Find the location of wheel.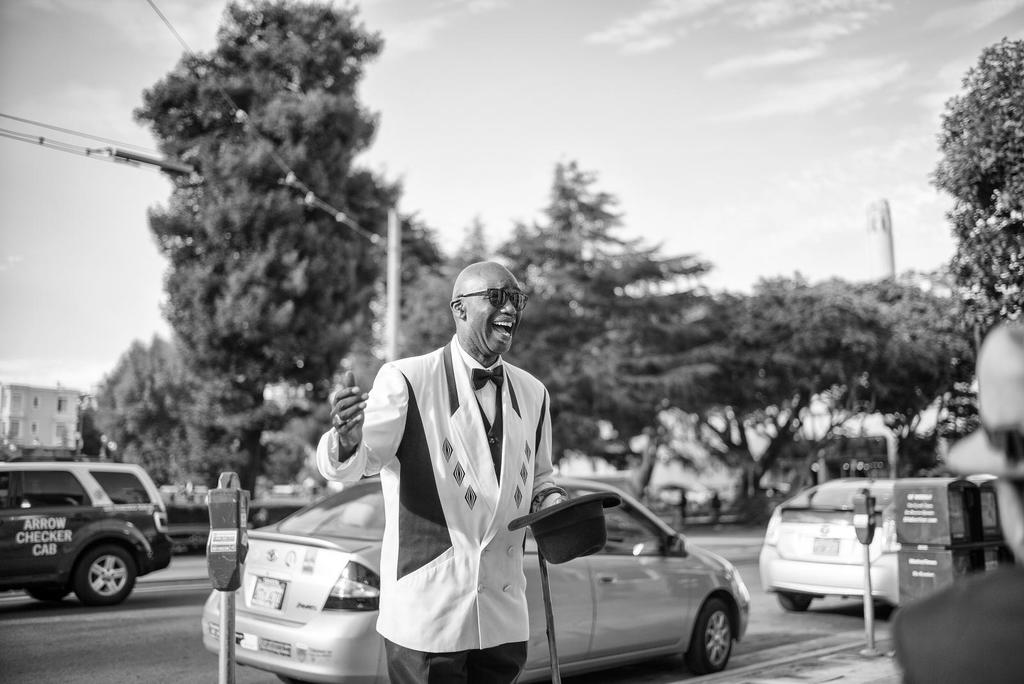
Location: (left=15, top=569, right=76, bottom=605).
